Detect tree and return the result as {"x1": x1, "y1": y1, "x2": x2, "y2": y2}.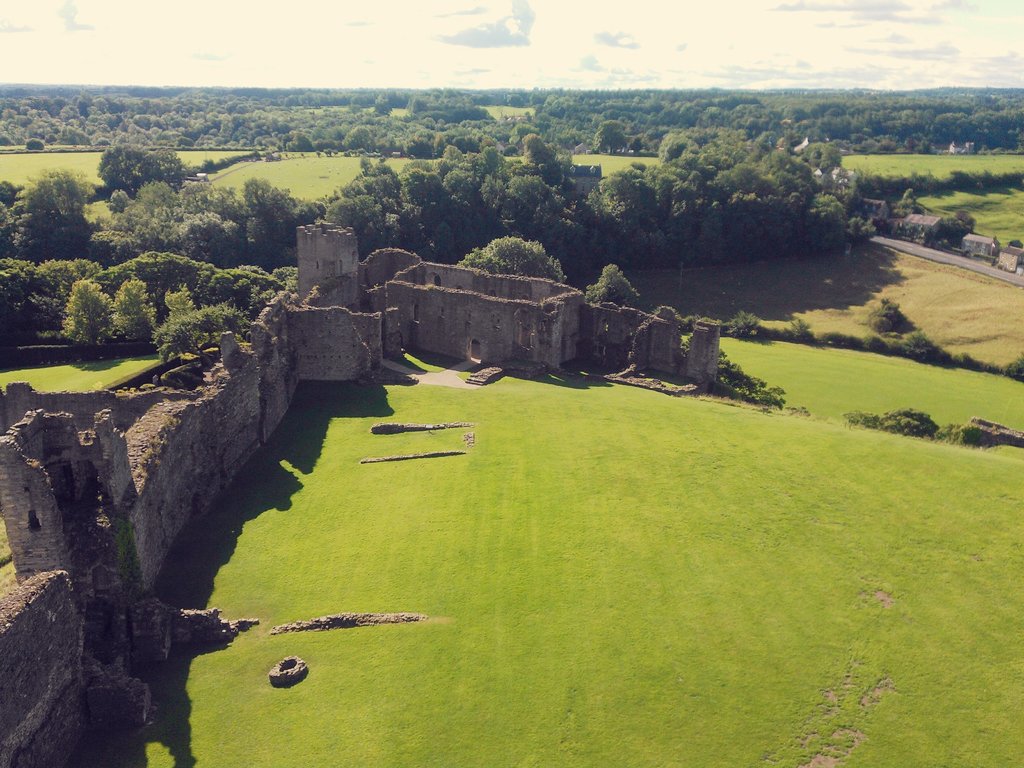
{"x1": 462, "y1": 236, "x2": 561, "y2": 289}.
